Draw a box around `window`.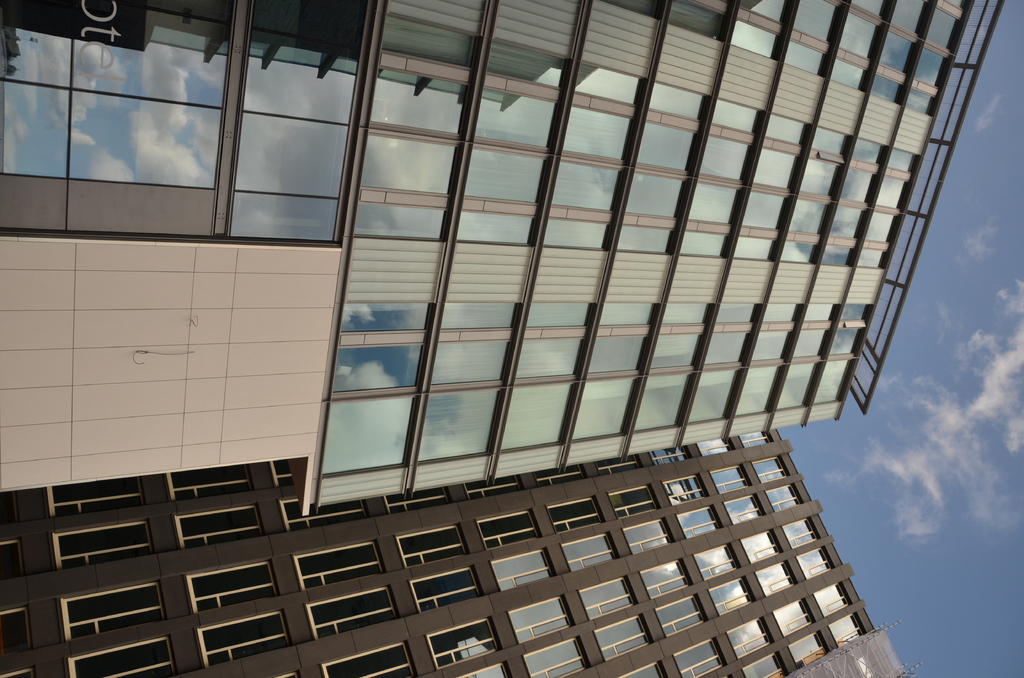
BBox(572, 577, 632, 616).
